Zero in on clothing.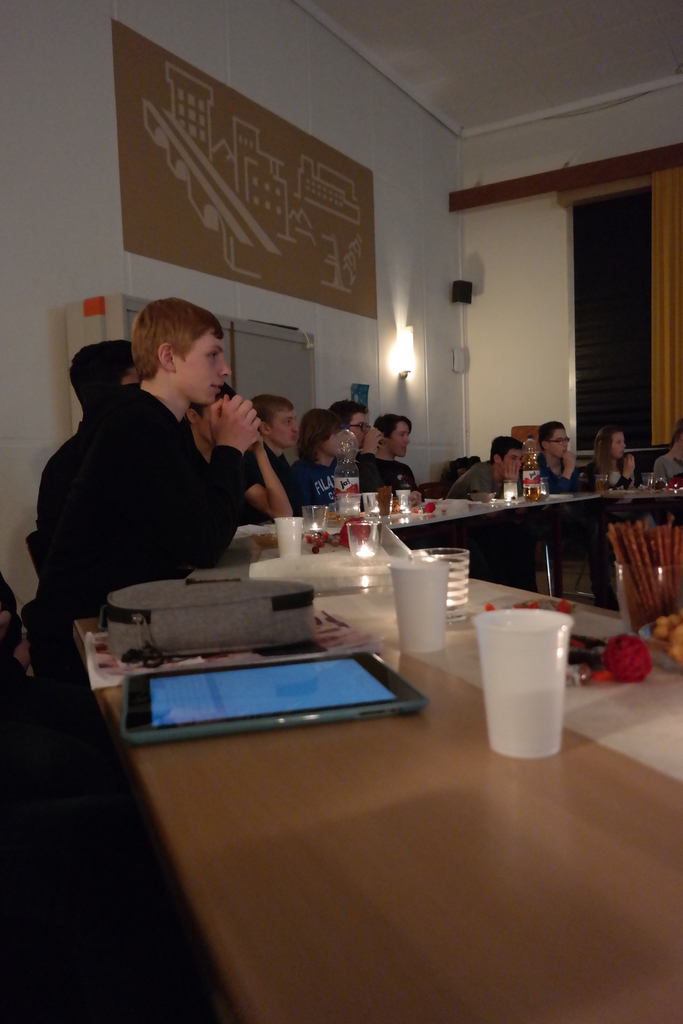
Zeroed in: [left=645, top=442, right=682, bottom=502].
